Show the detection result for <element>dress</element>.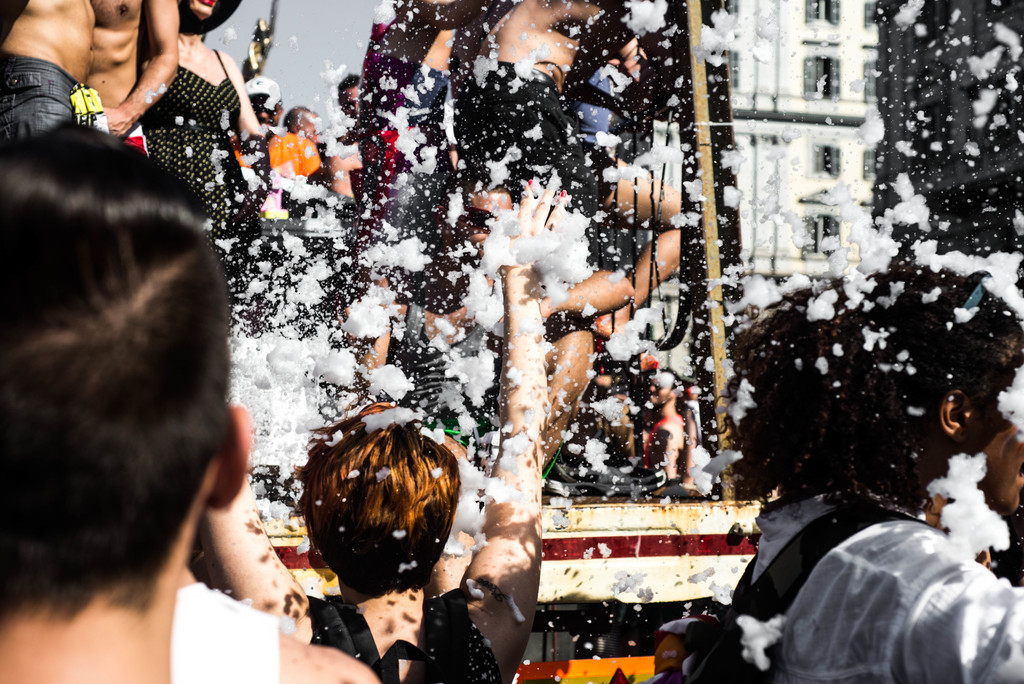
(136,46,266,334).
